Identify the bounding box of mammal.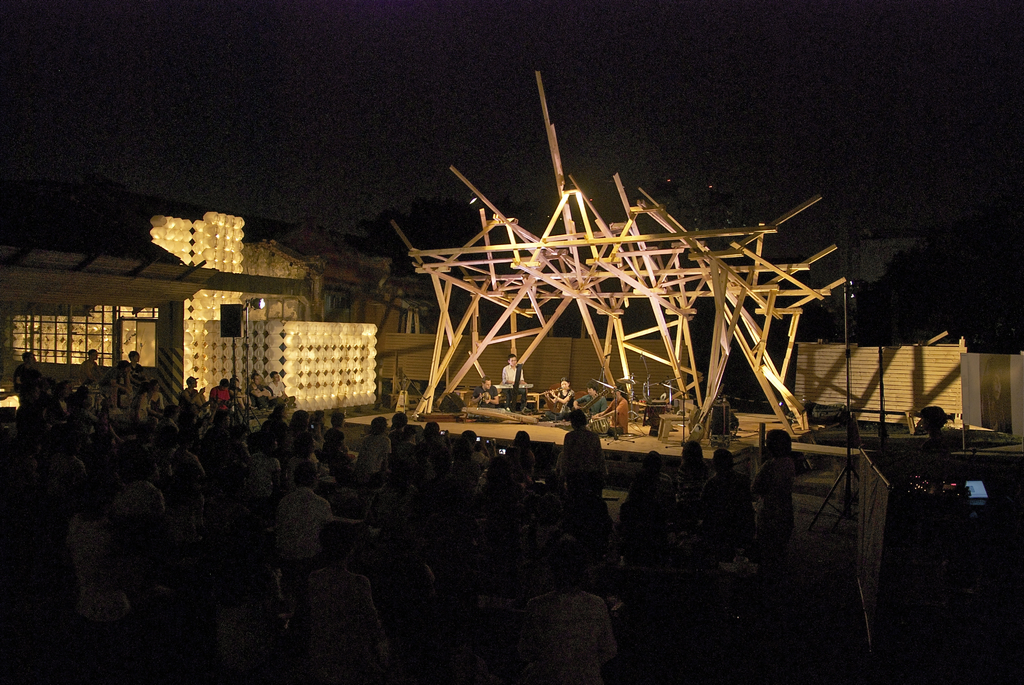
{"left": 500, "top": 351, "right": 529, "bottom": 410}.
